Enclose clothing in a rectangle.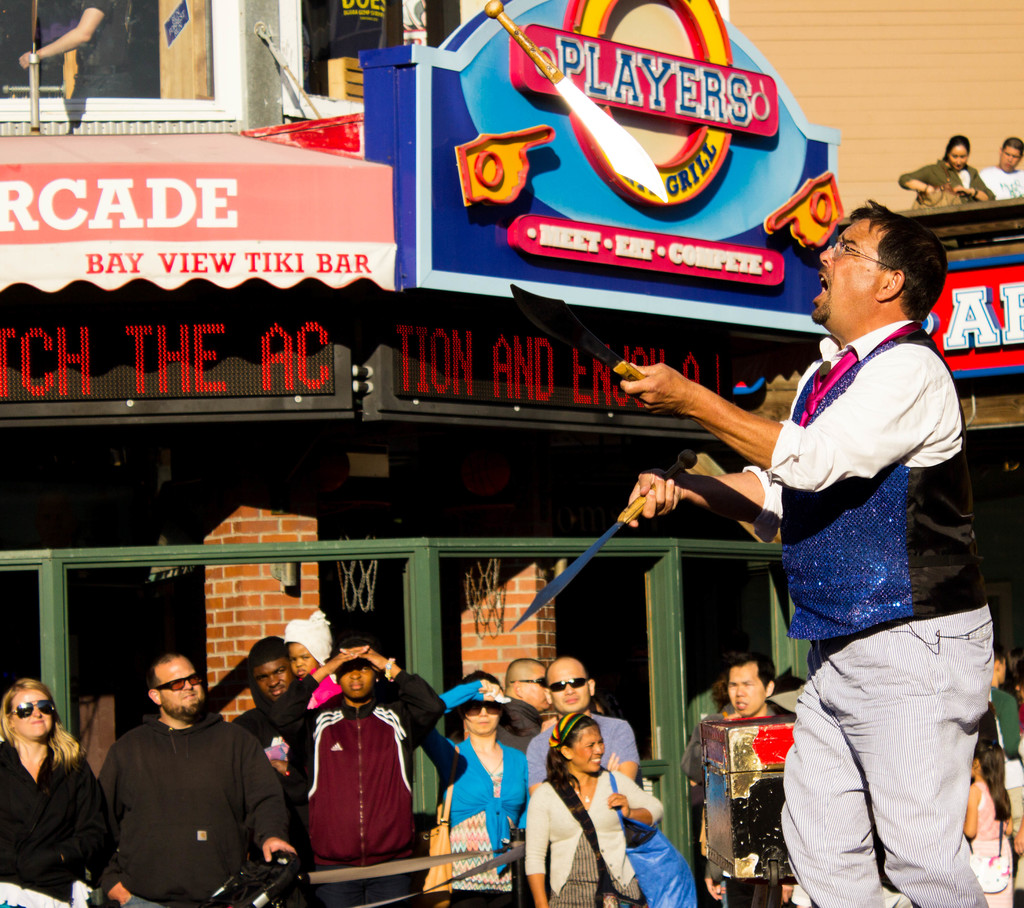
<bbox>68, 0, 135, 96</bbox>.
